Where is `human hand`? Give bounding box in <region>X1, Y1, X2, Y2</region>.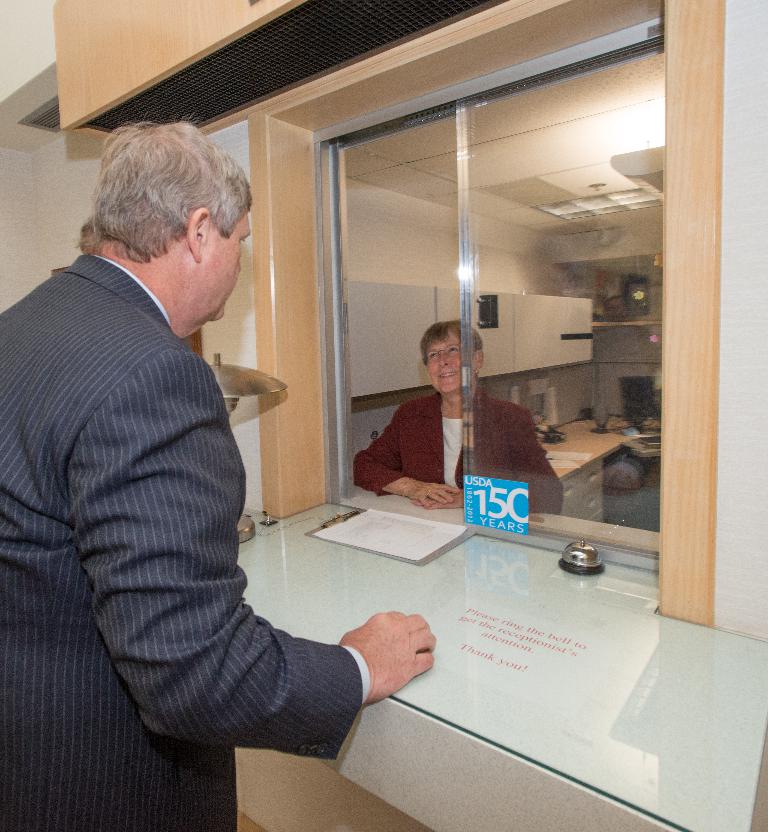
<region>409, 488, 465, 510</region>.
